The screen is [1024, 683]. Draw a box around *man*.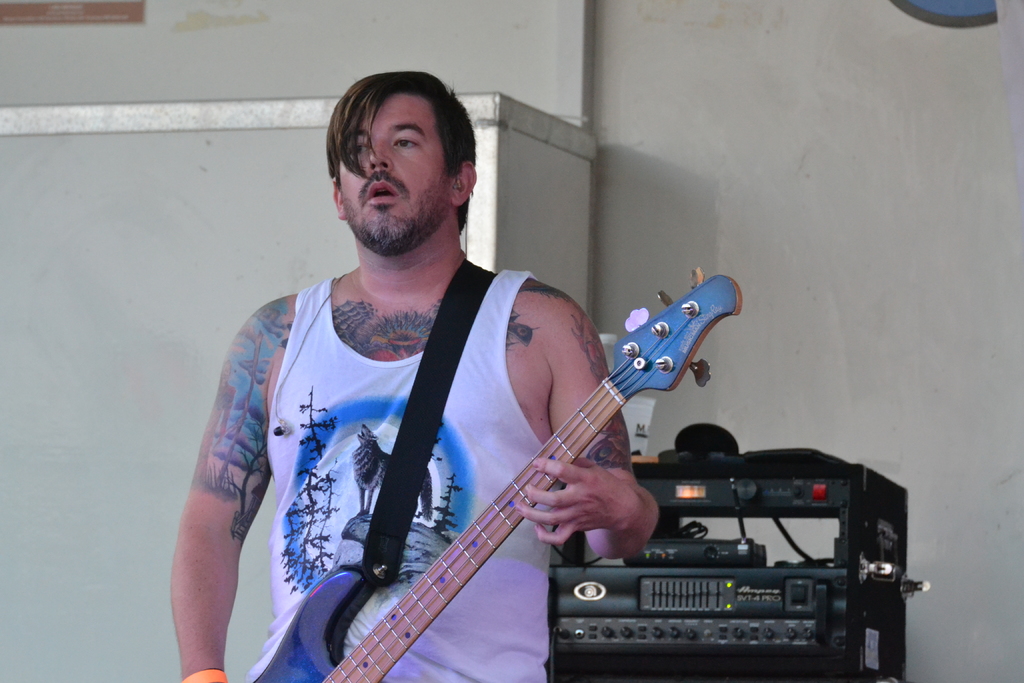
(189,74,618,681).
